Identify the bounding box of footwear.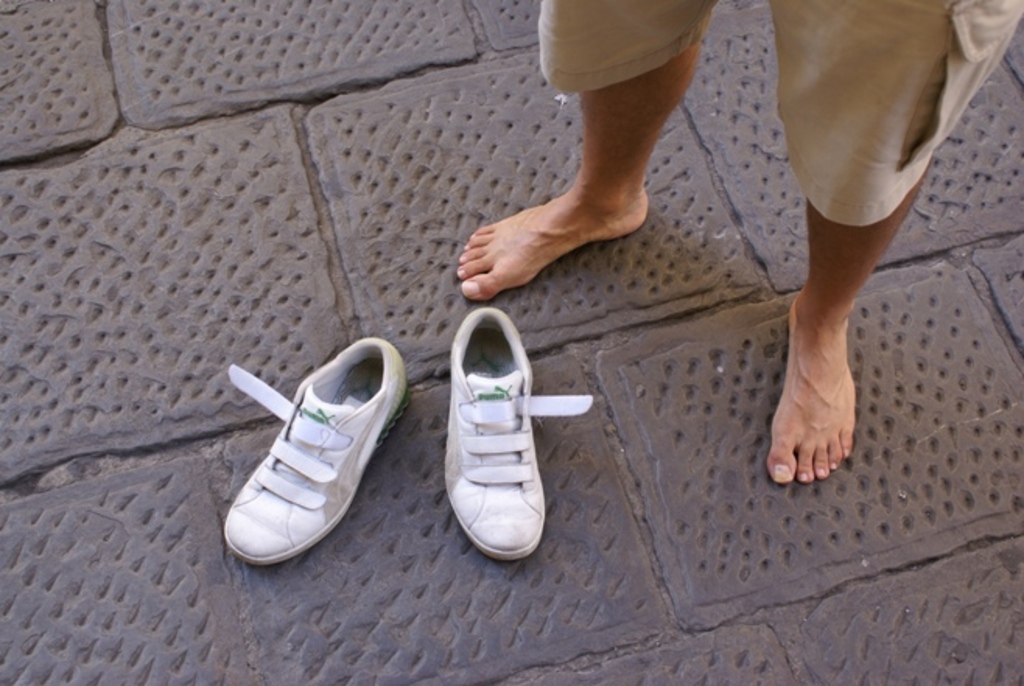
Rect(205, 330, 405, 576).
